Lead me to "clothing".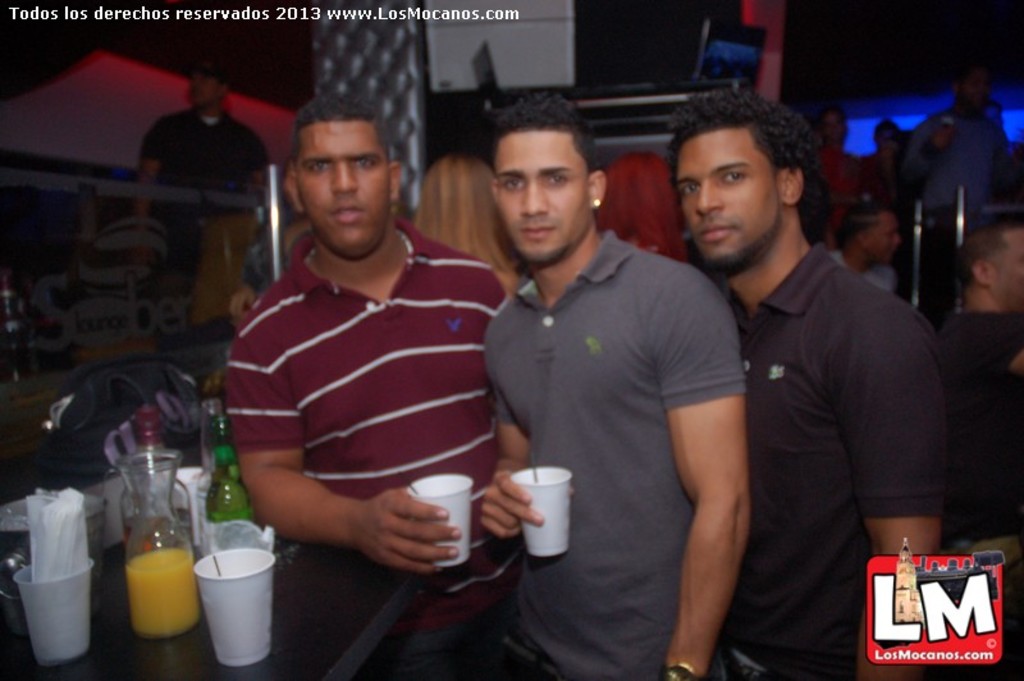
Lead to 925,308,1023,544.
